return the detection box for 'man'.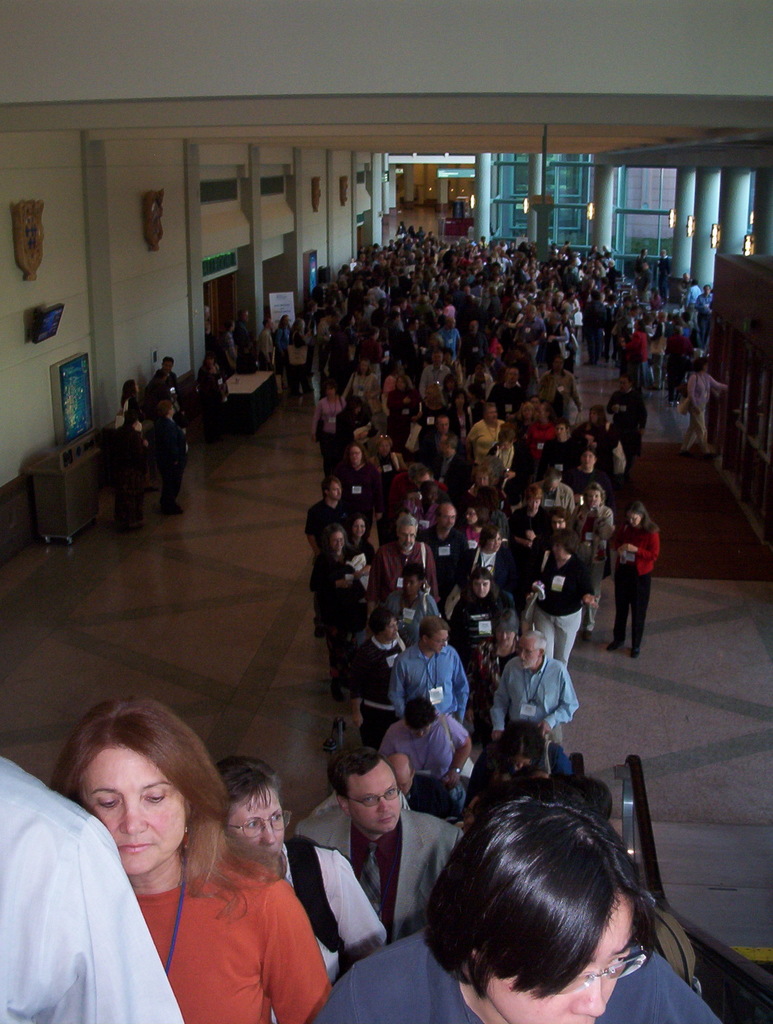
x1=0, y1=751, x2=196, y2=1023.
